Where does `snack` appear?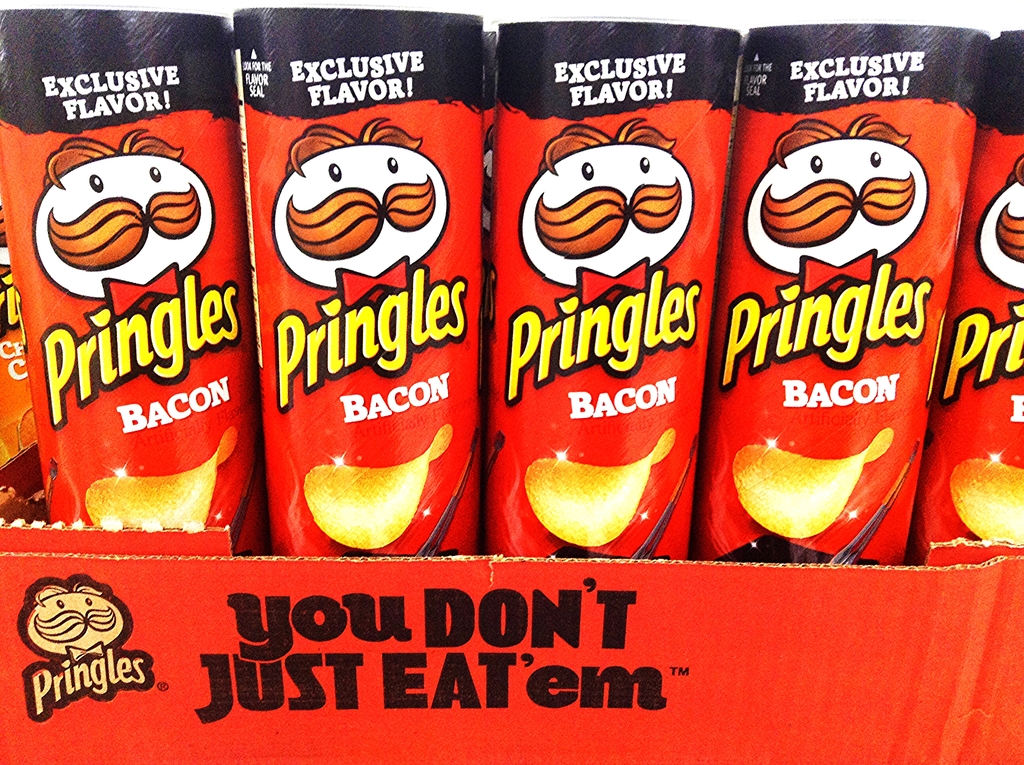
Appears at 727,427,895,540.
